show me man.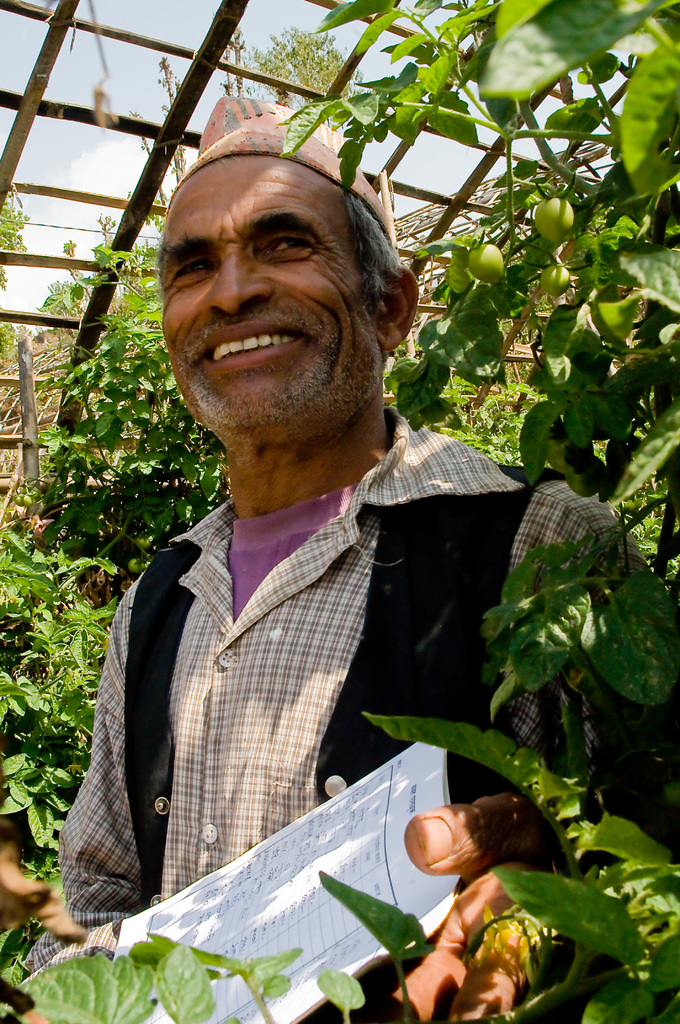
man is here: locate(70, 115, 557, 980).
